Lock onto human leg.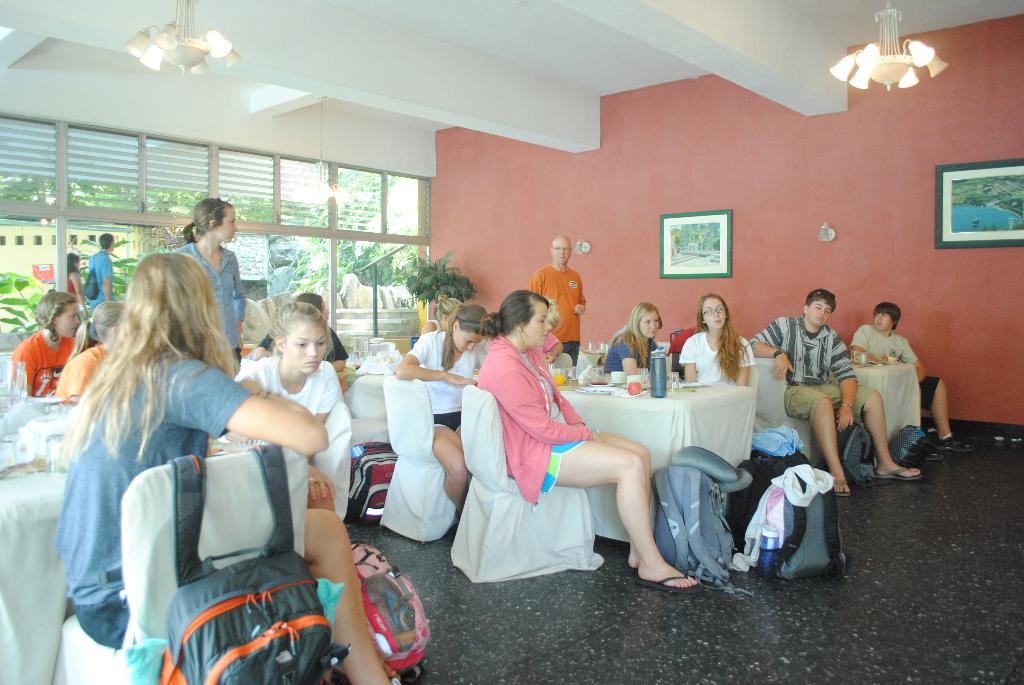
Locked: crop(820, 386, 927, 482).
